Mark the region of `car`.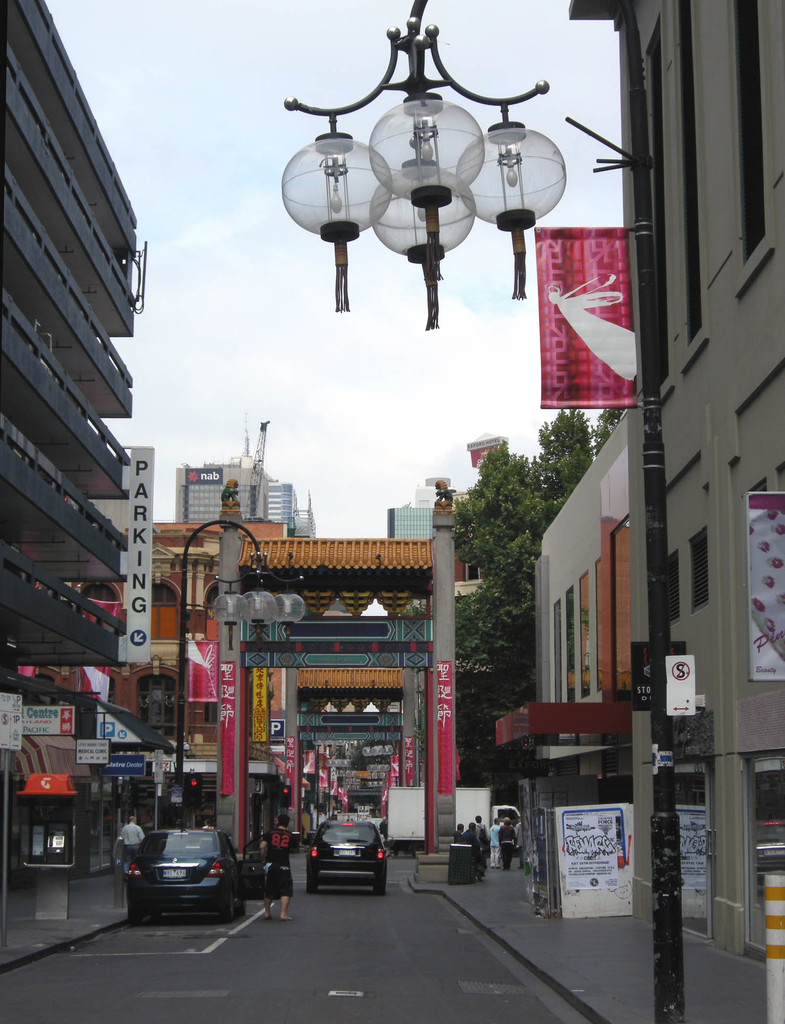
Region: select_region(113, 828, 252, 914).
